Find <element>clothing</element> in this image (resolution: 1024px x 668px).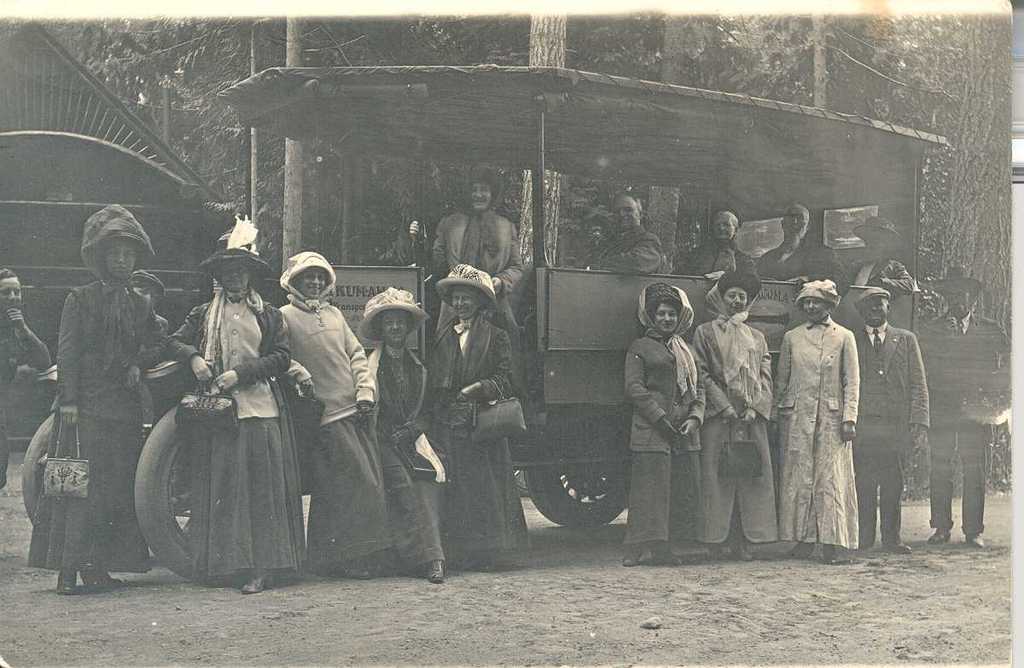
region(933, 272, 1019, 559).
